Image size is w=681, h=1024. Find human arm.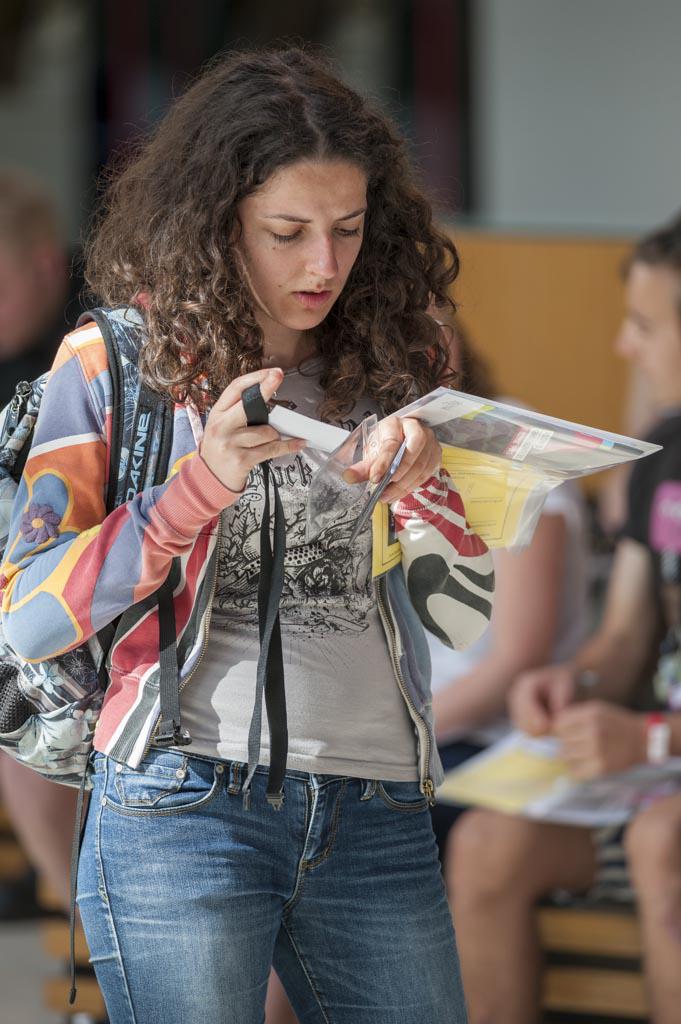
BBox(336, 410, 499, 655).
